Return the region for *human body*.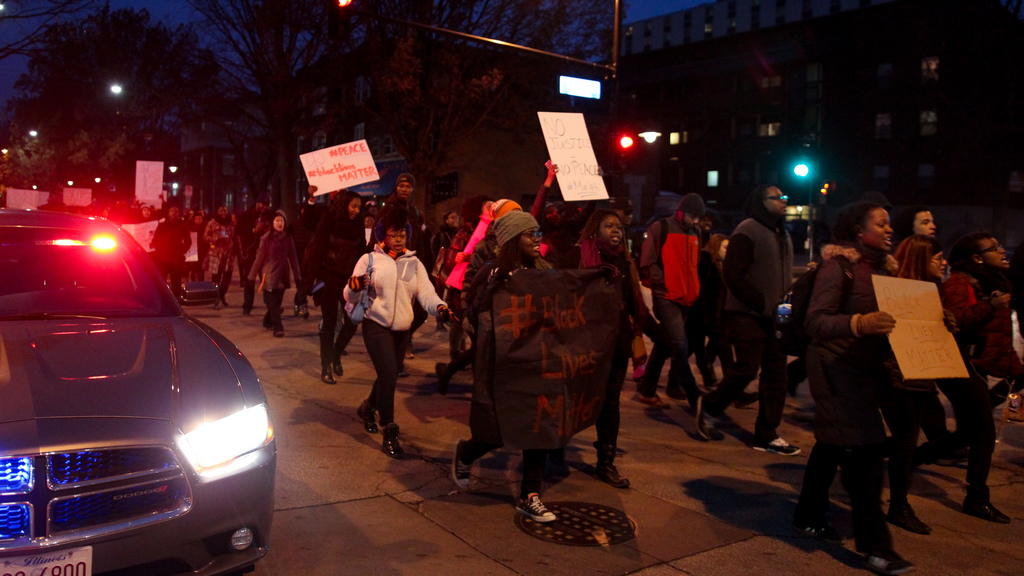
[376, 200, 432, 348].
